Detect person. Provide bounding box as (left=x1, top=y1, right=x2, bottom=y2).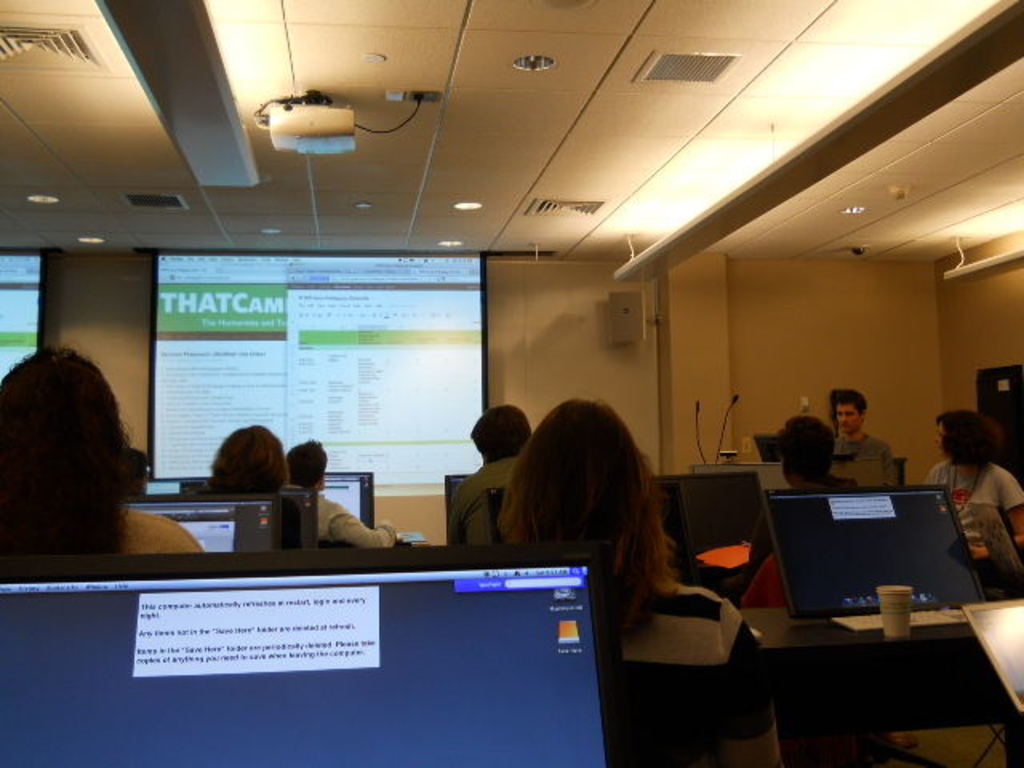
(left=450, top=389, right=534, bottom=552).
